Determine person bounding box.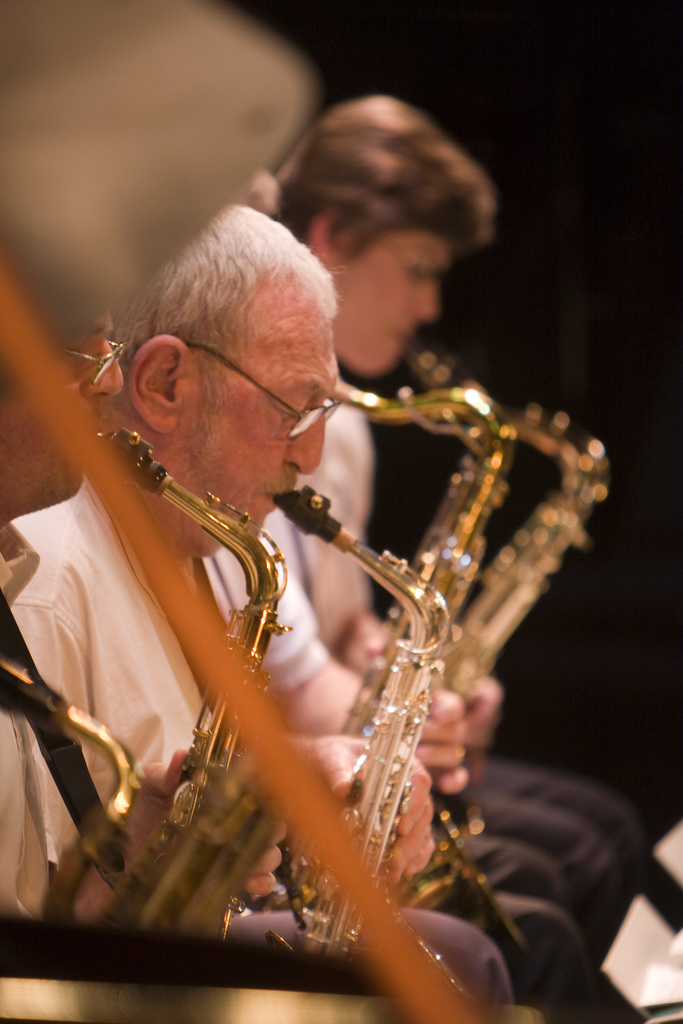
Determined: BBox(0, 314, 290, 951).
